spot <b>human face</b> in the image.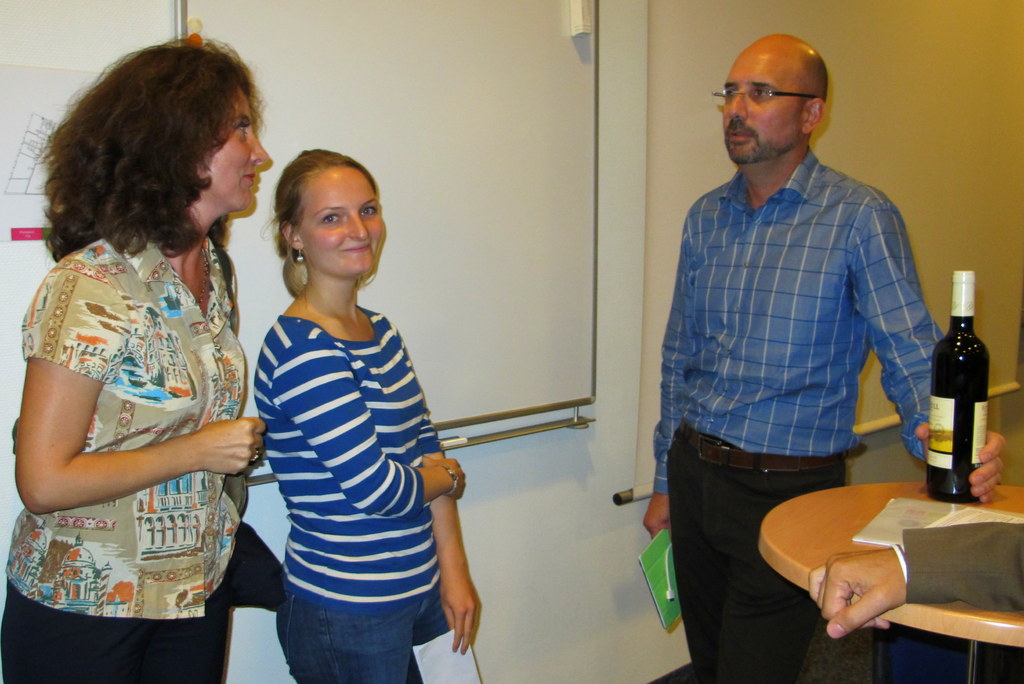
<b>human face</b> found at 200/86/270/212.
